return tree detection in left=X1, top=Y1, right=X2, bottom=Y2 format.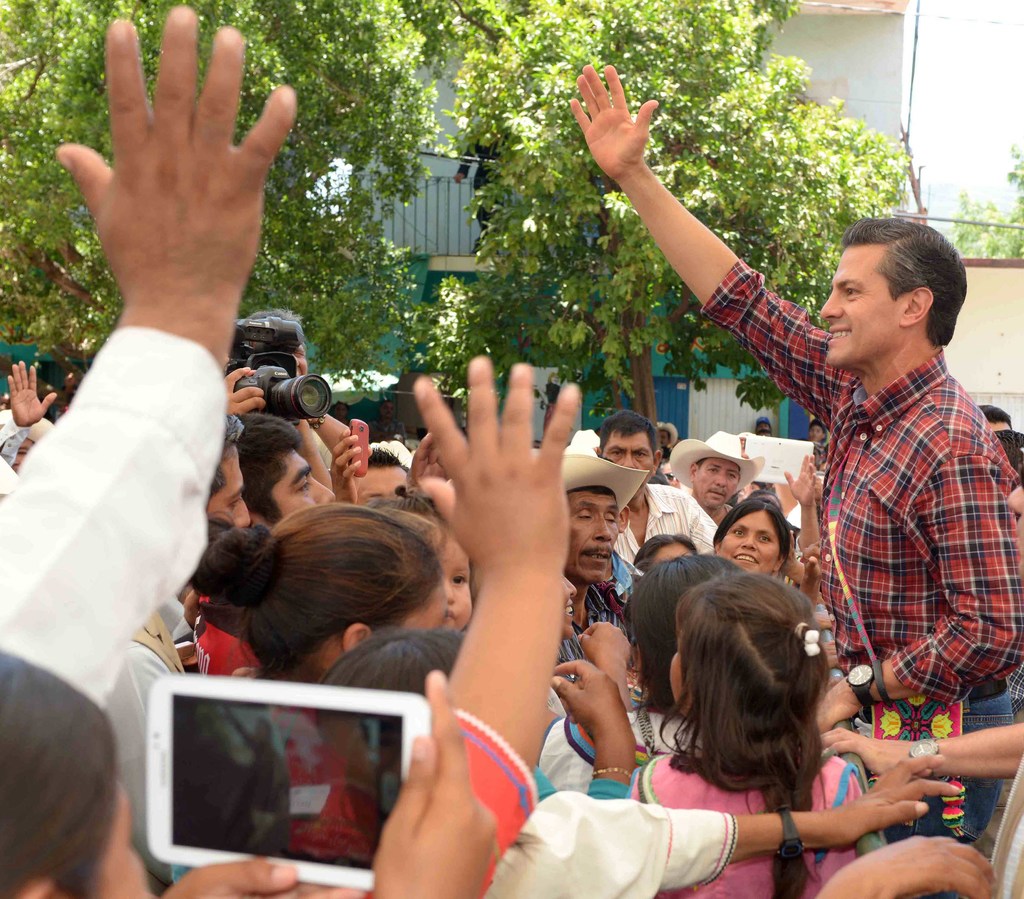
left=0, top=0, right=472, bottom=385.
